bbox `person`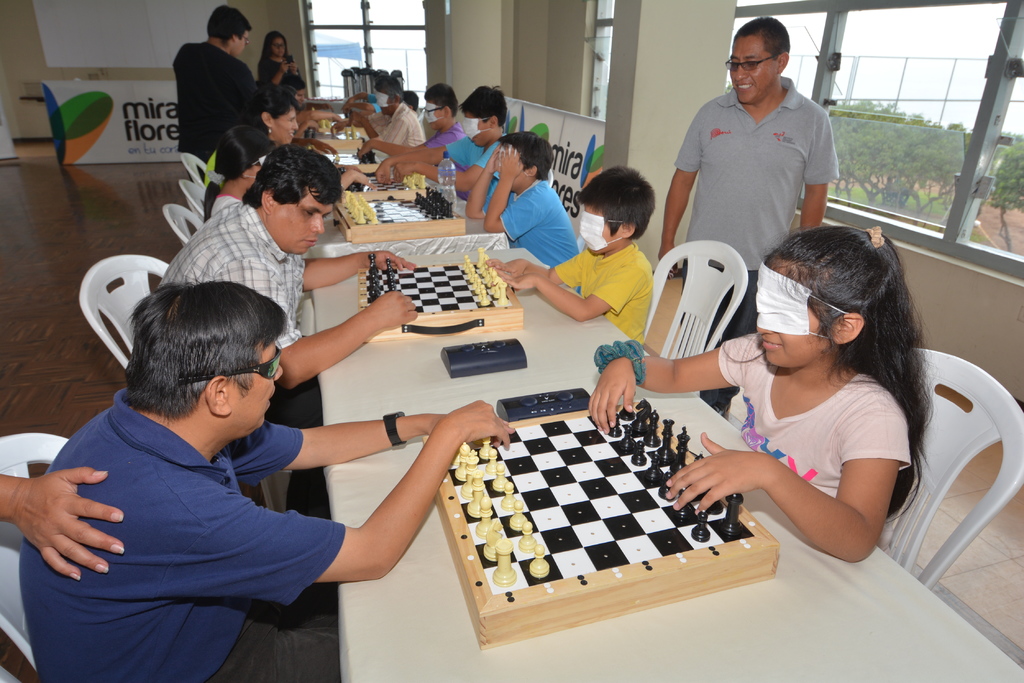
pyautogui.locateOnScreen(253, 31, 294, 86)
